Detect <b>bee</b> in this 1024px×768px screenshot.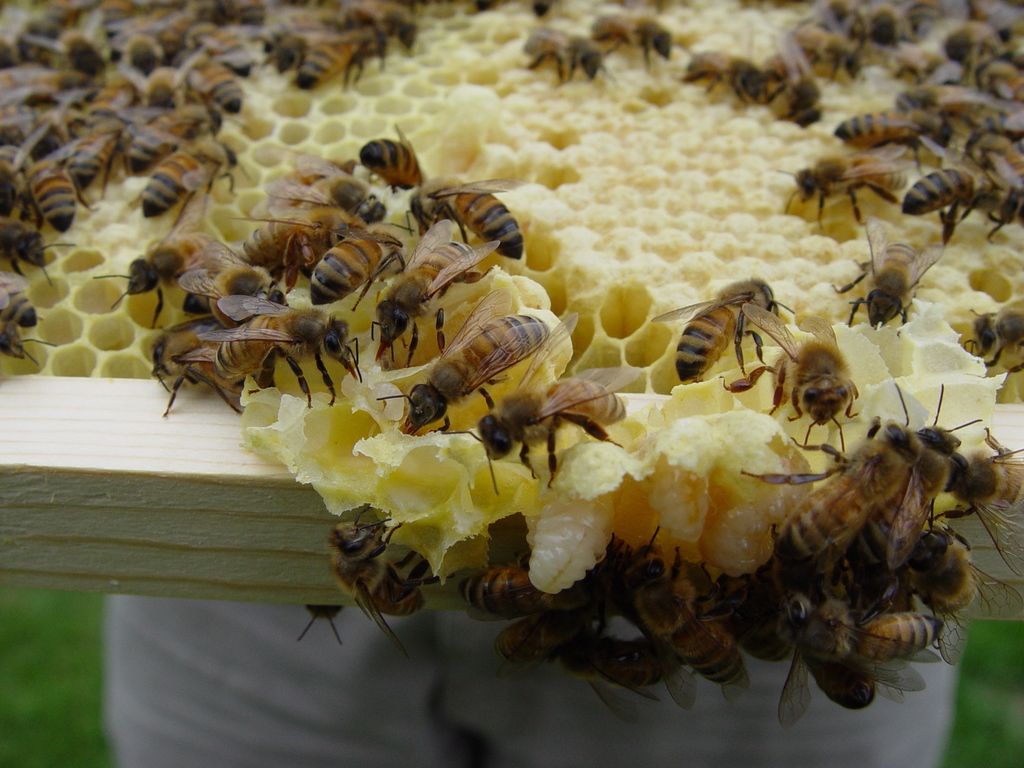
Detection: (0, 28, 81, 92).
